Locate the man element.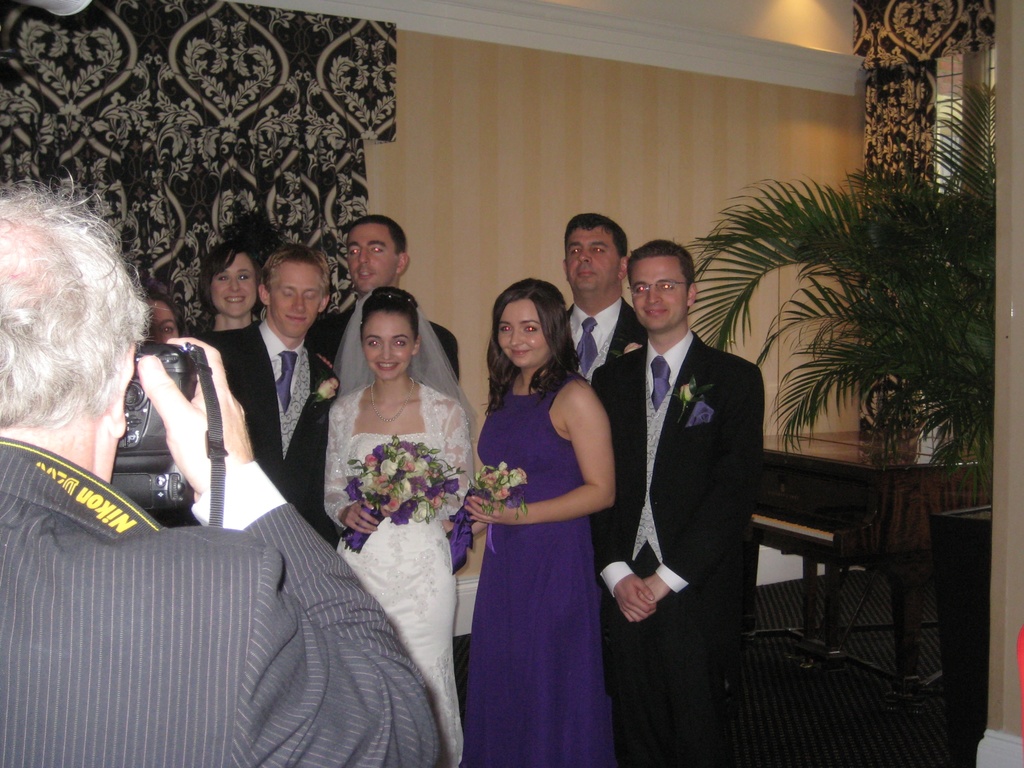
Element bbox: (303,213,461,367).
